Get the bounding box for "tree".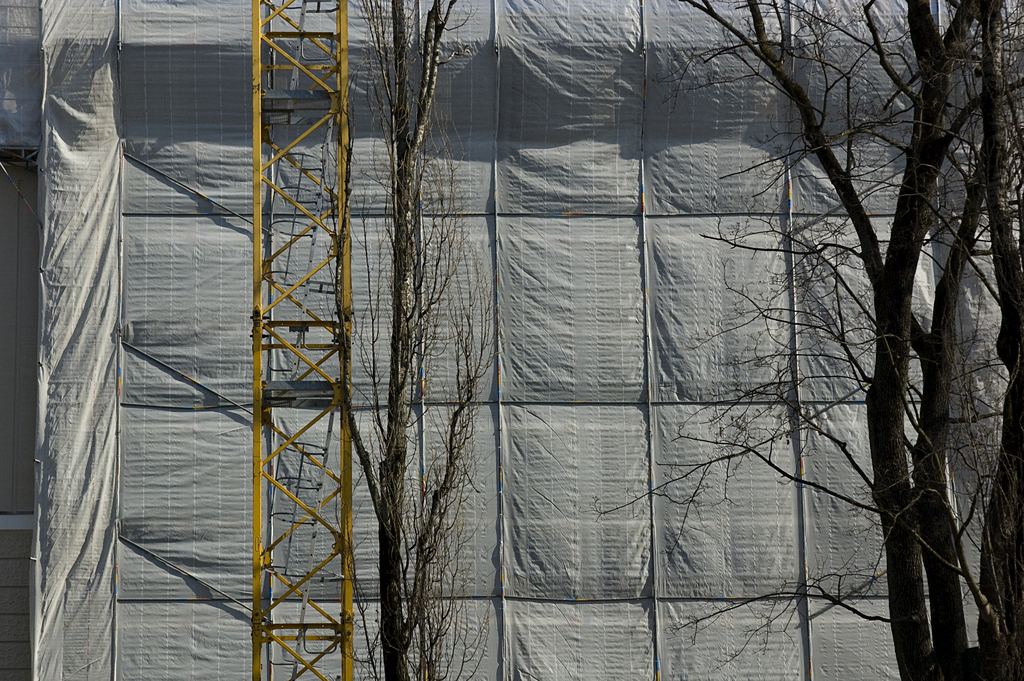
{"left": 674, "top": 0, "right": 1023, "bottom": 675}.
